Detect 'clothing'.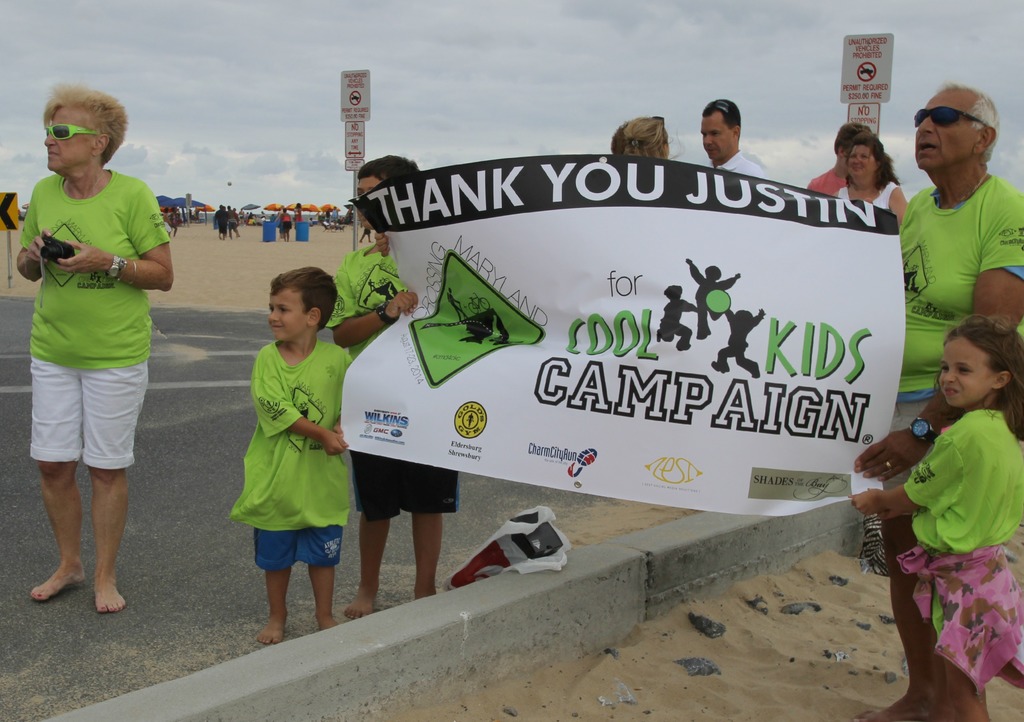
Detected at (x1=325, y1=238, x2=461, y2=523).
